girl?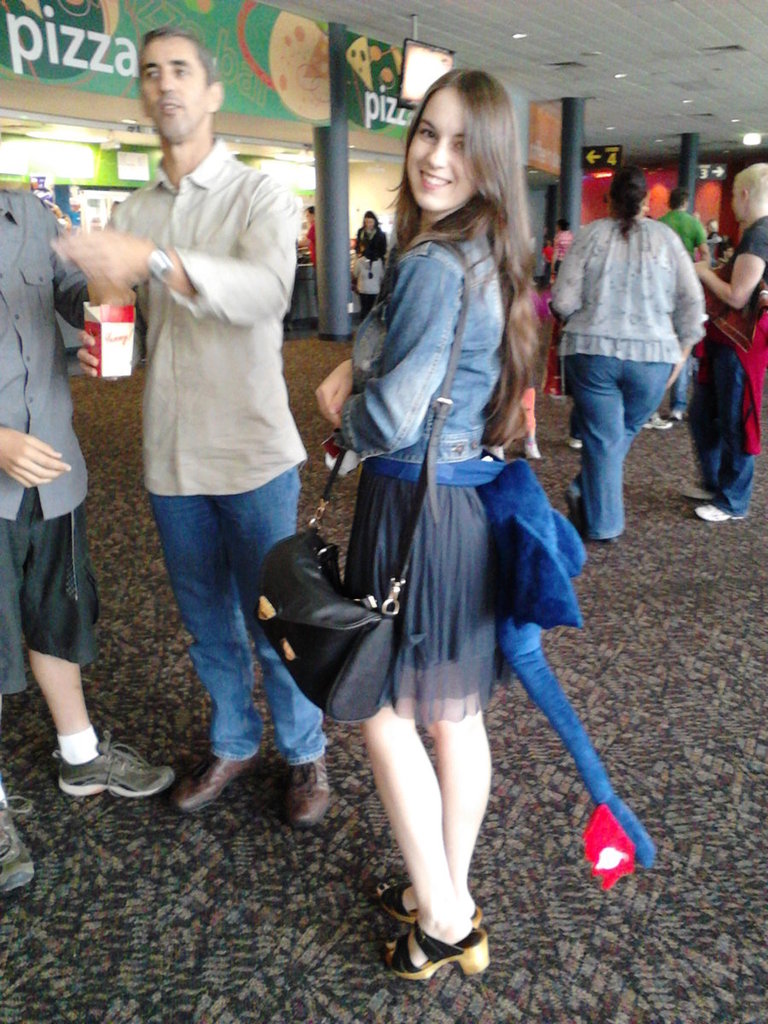
[left=539, top=165, right=698, bottom=553]
